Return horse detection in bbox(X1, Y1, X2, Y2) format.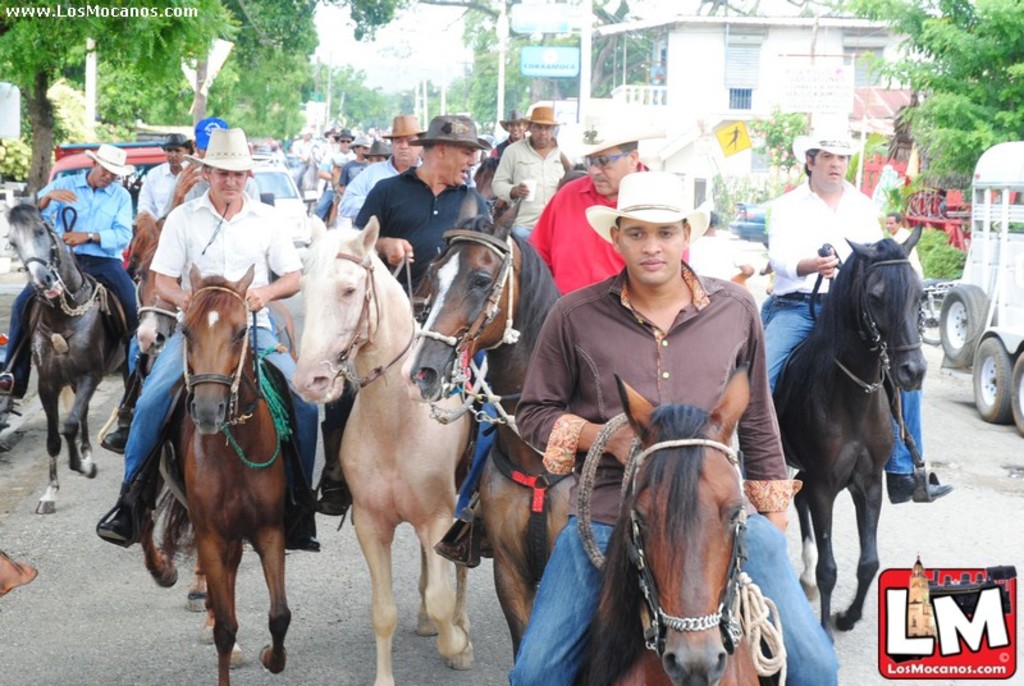
bbox(576, 361, 783, 685).
